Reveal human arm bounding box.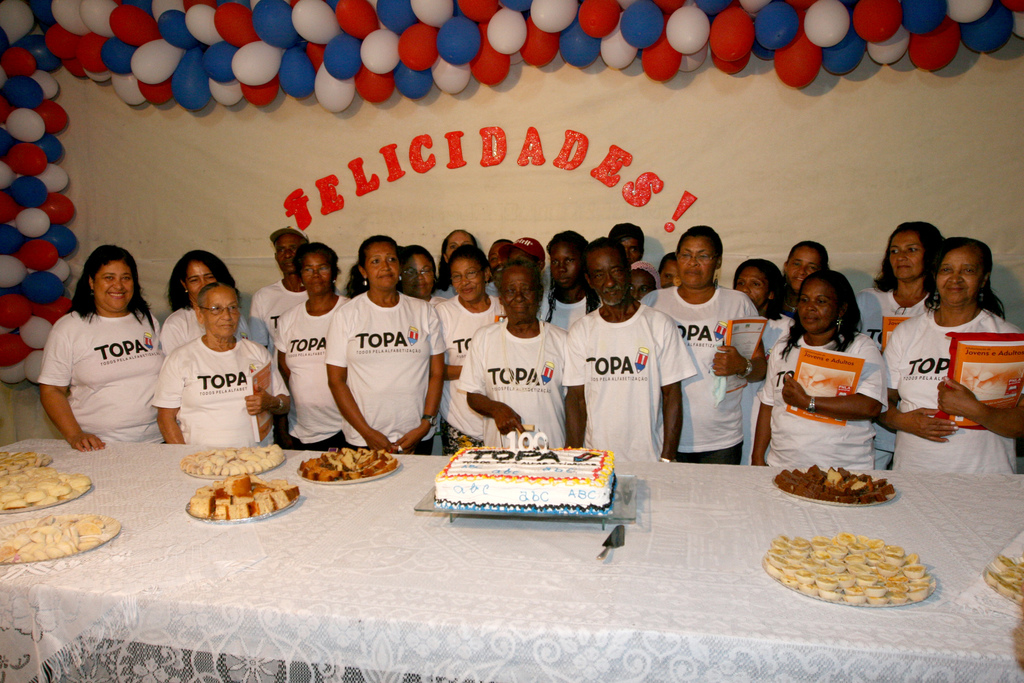
Revealed: box(779, 337, 892, 425).
